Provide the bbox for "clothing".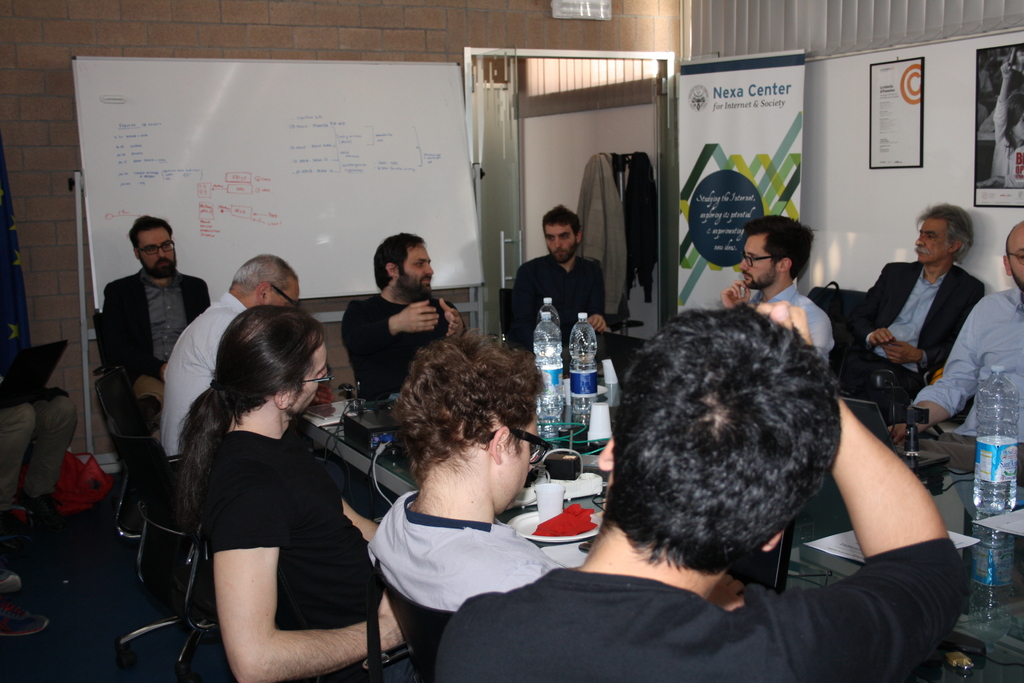
x1=977, y1=103, x2=988, y2=124.
